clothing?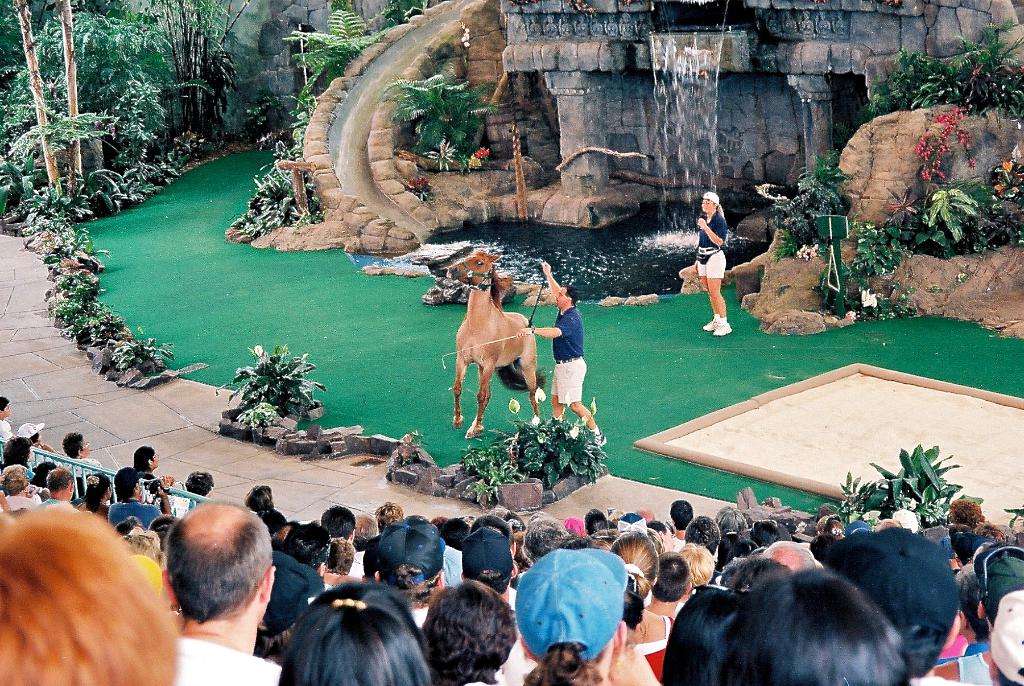
bbox=(957, 648, 991, 685)
